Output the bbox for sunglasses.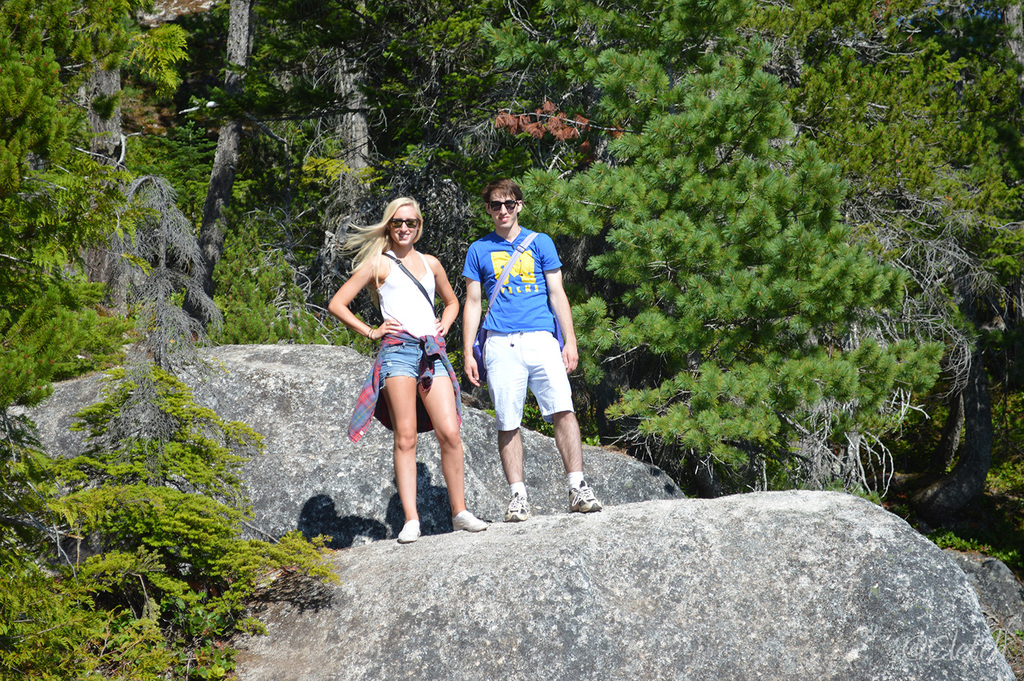
left=487, top=198, right=517, bottom=214.
